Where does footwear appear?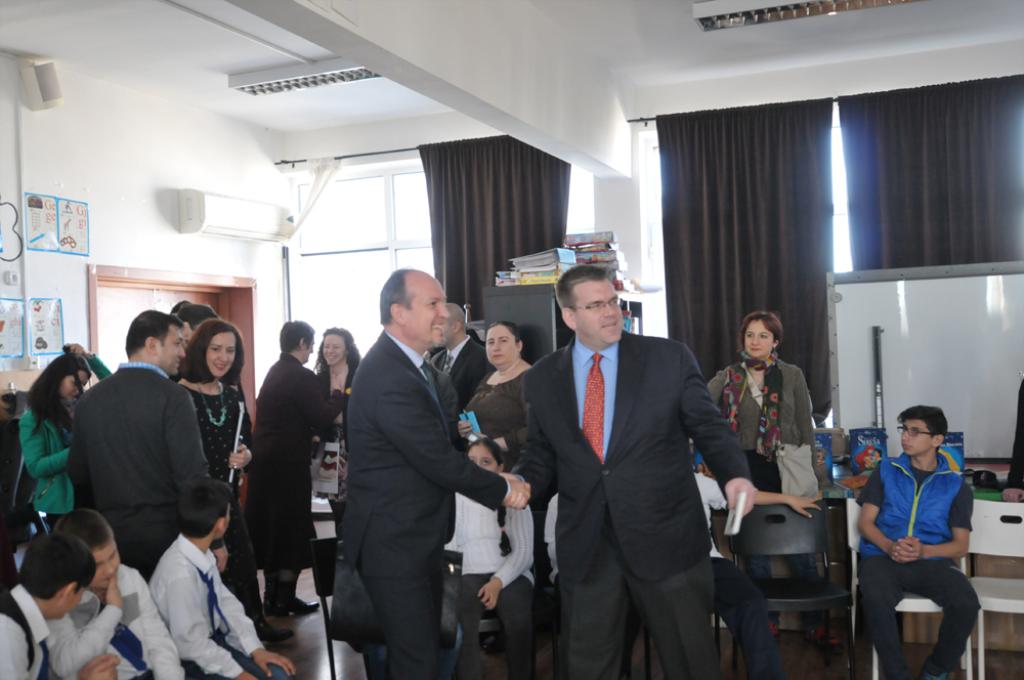
Appears at [926,663,947,679].
